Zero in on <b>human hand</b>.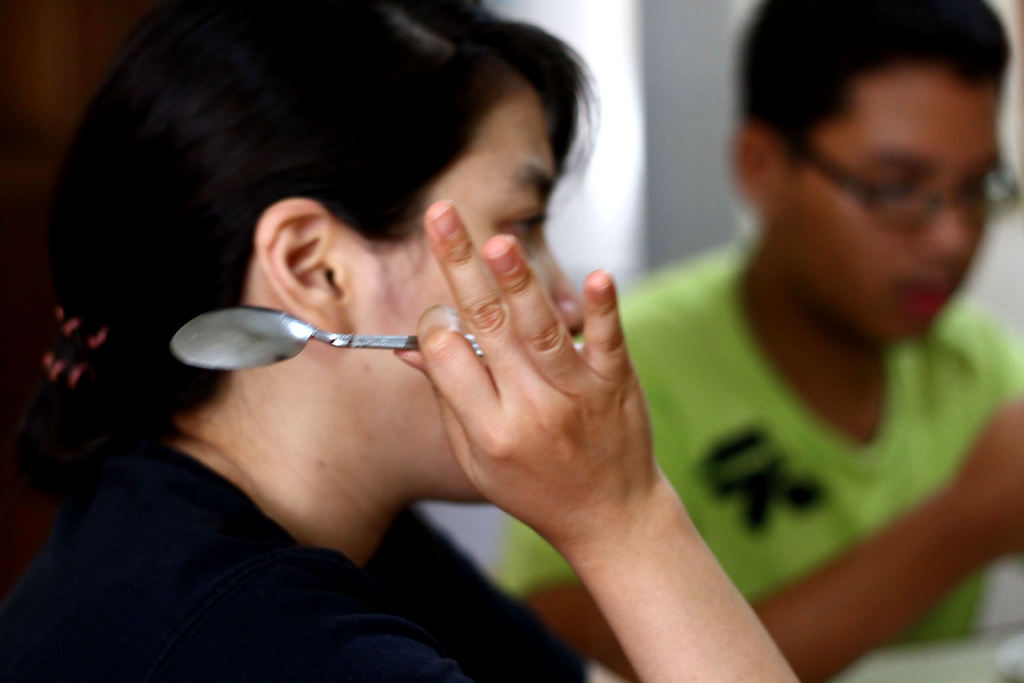
Zeroed in: <region>955, 397, 1023, 561</region>.
